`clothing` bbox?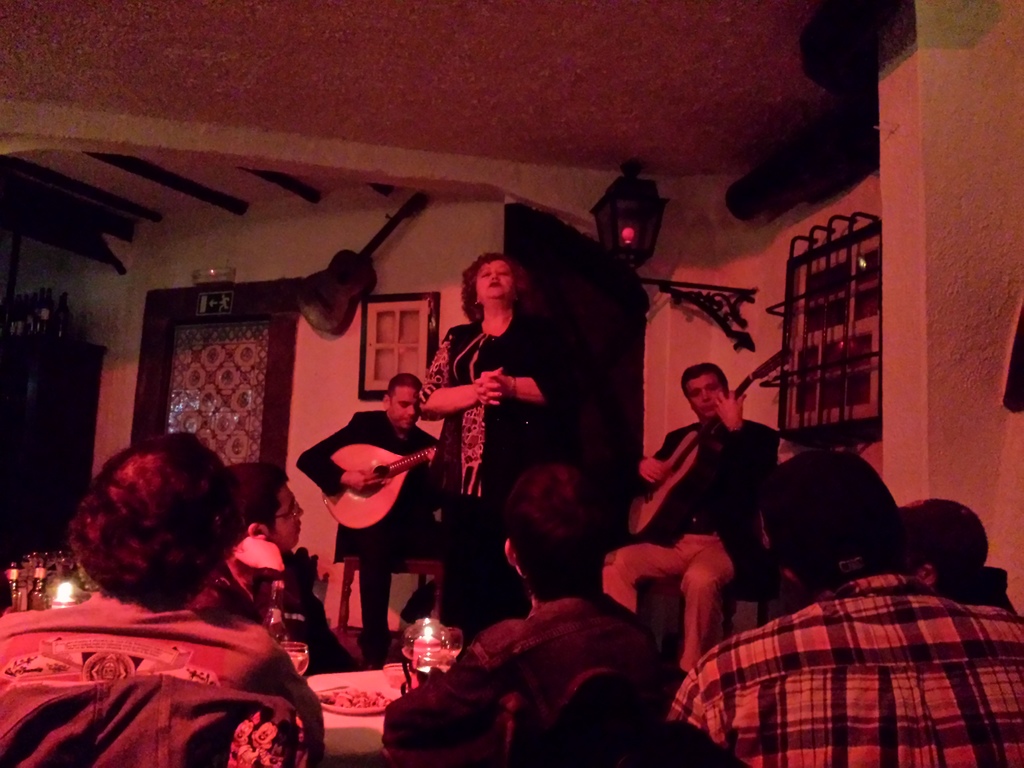
18, 556, 318, 763
